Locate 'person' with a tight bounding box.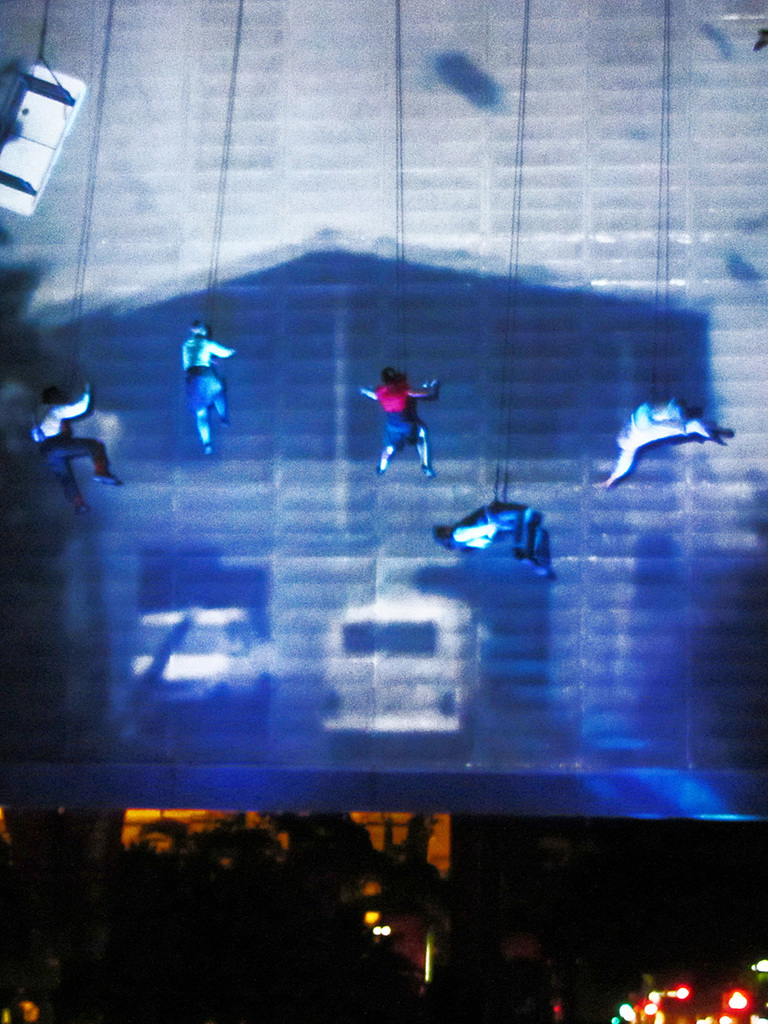
{"left": 441, "top": 496, "right": 549, "bottom": 580}.
